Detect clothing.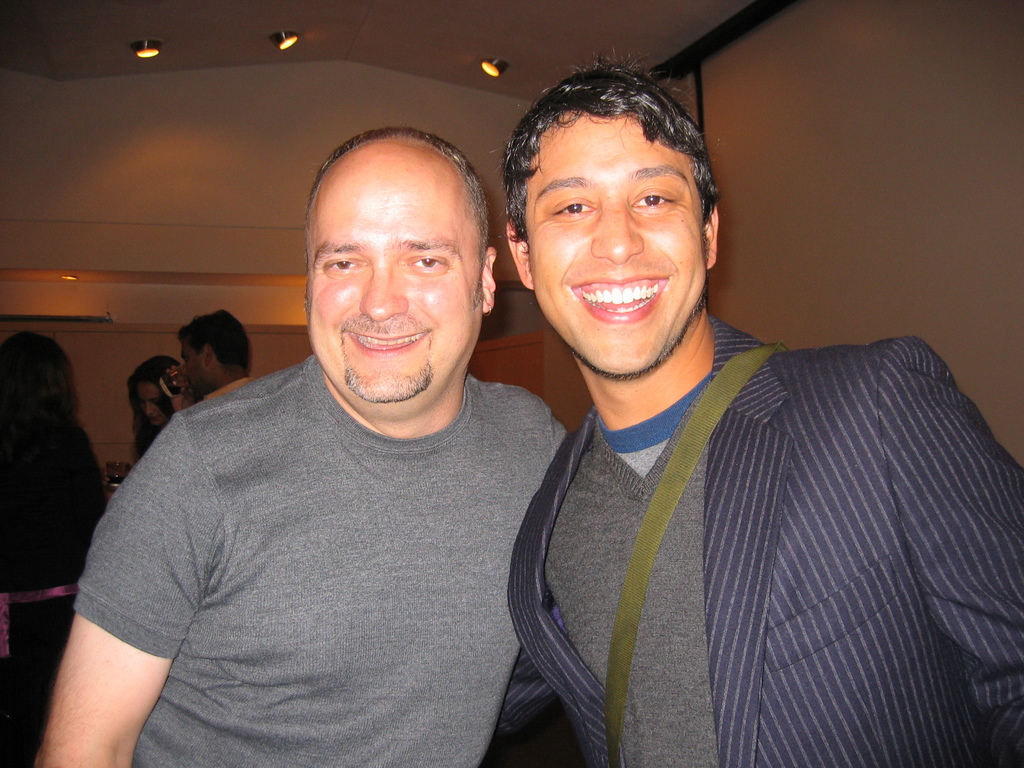
Detected at 72:344:573:767.
